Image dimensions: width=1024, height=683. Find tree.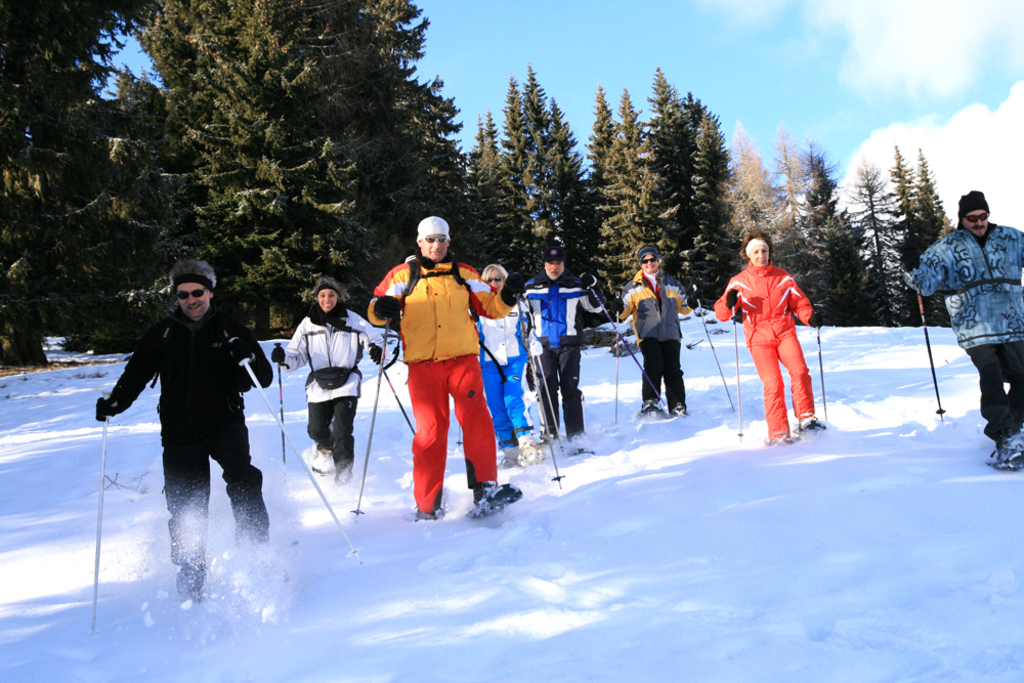
(810, 140, 862, 326).
